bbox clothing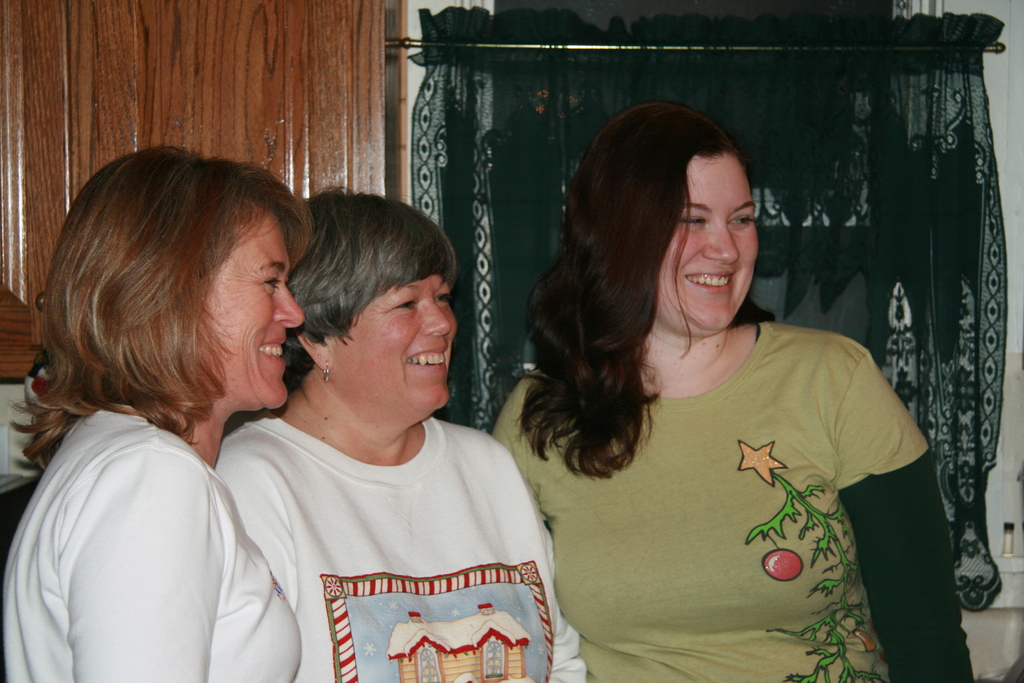
{"x1": 0, "y1": 412, "x2": 301, "y2": 682}
